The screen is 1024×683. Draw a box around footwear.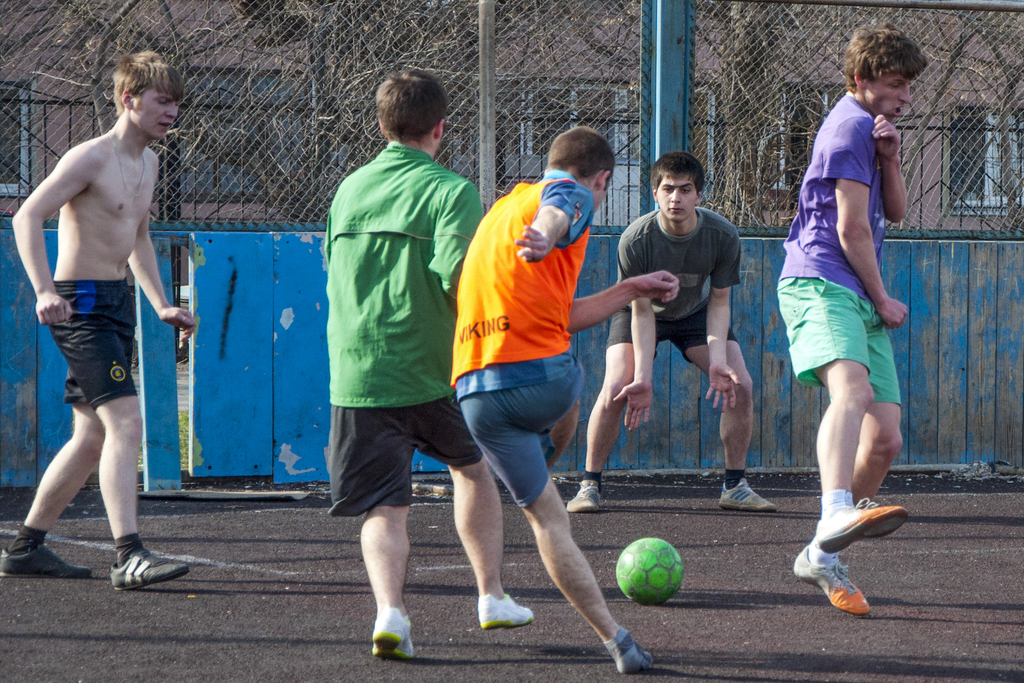
rect(609, 635, 675, 672).
